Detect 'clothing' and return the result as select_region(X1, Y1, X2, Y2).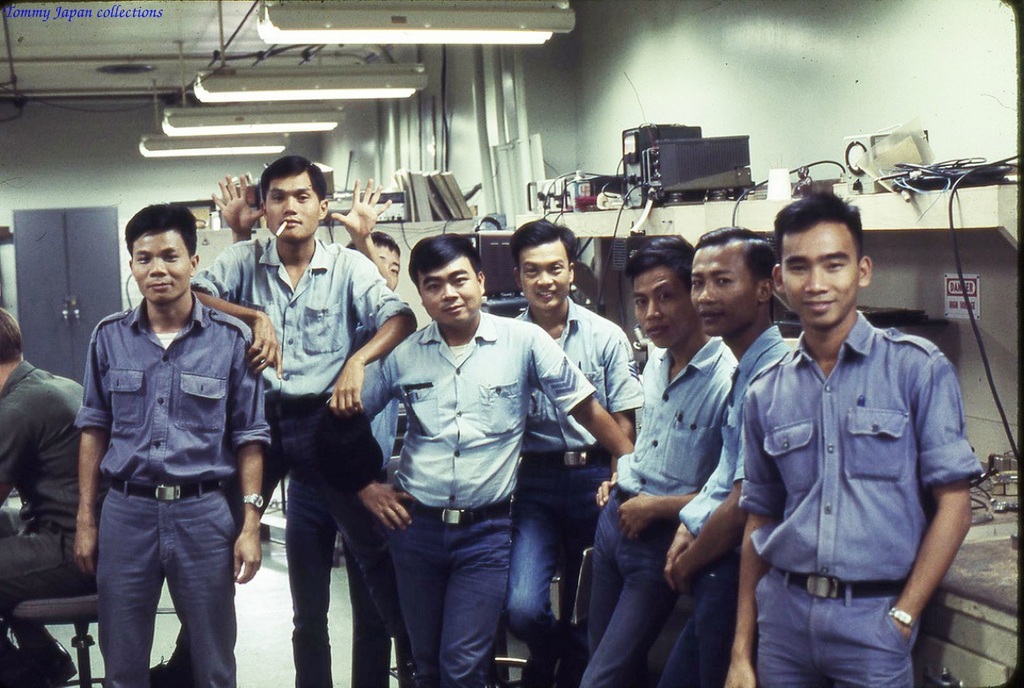
select_region(725, 257, 976, 669).
